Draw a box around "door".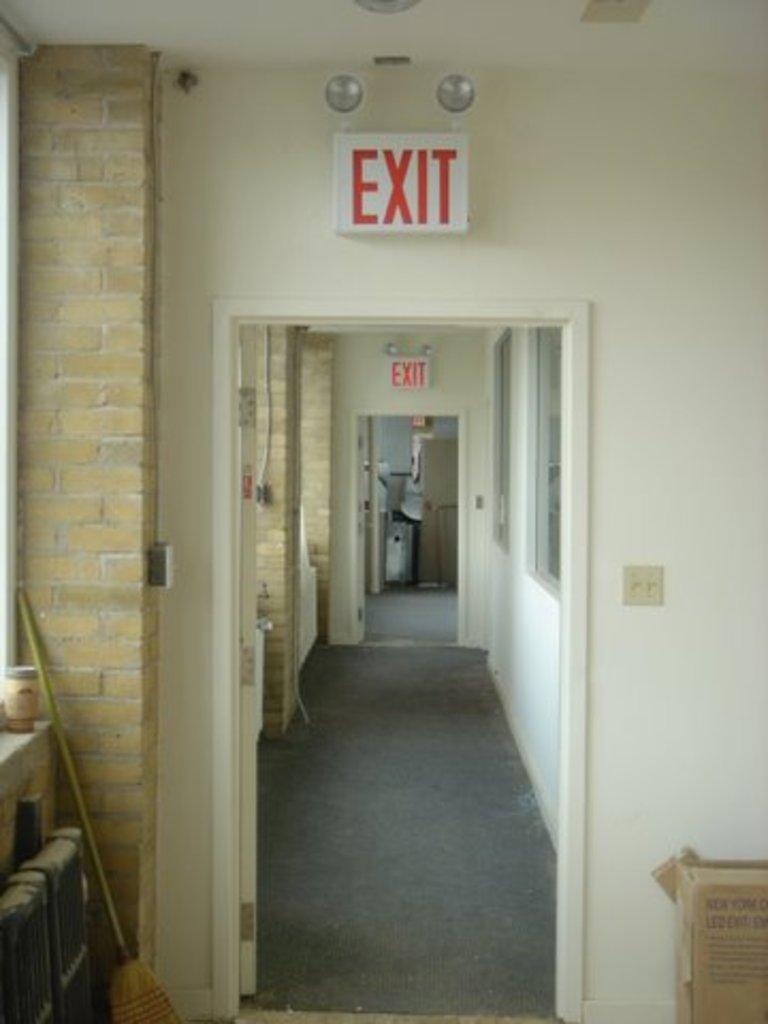
(235,324,267,1005).
